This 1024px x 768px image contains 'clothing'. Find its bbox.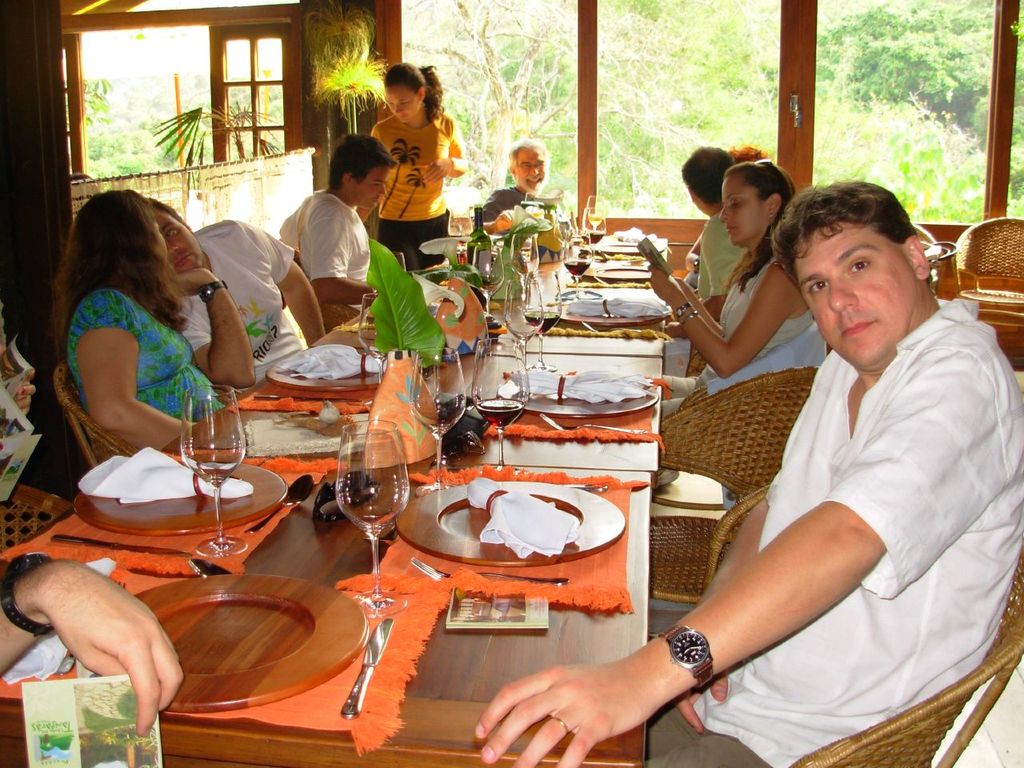
282, 190, 368, 311.
